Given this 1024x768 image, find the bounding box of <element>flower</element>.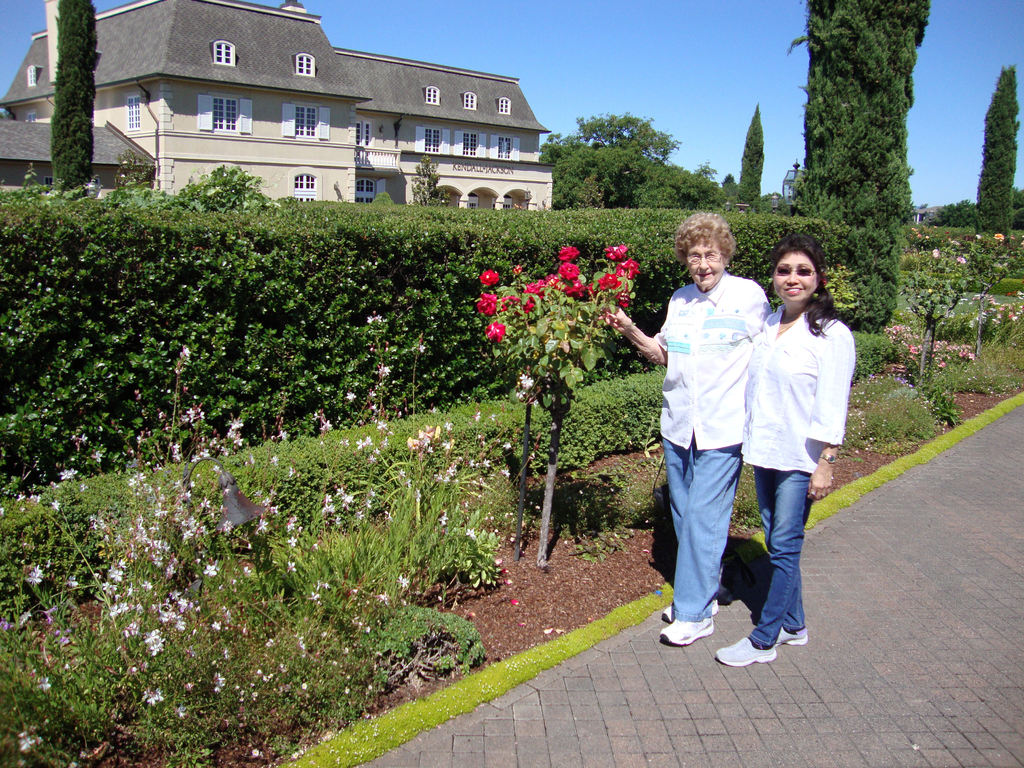
[left=567, top=275, right=588, bottom=298].
